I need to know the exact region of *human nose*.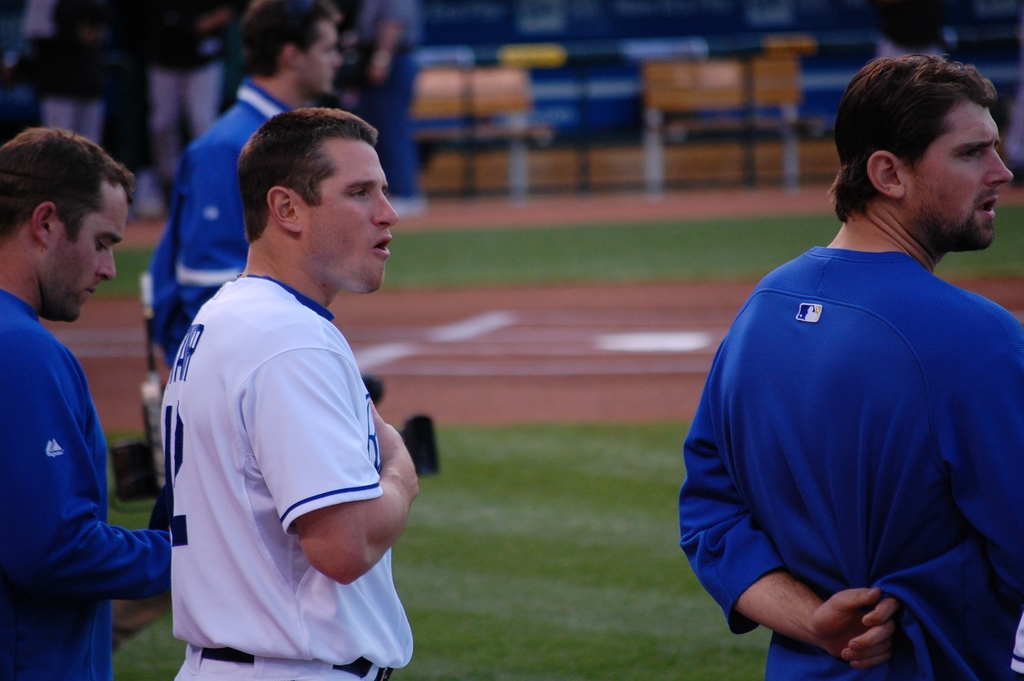
Region: l=95, t=251, r=115, b=285.
